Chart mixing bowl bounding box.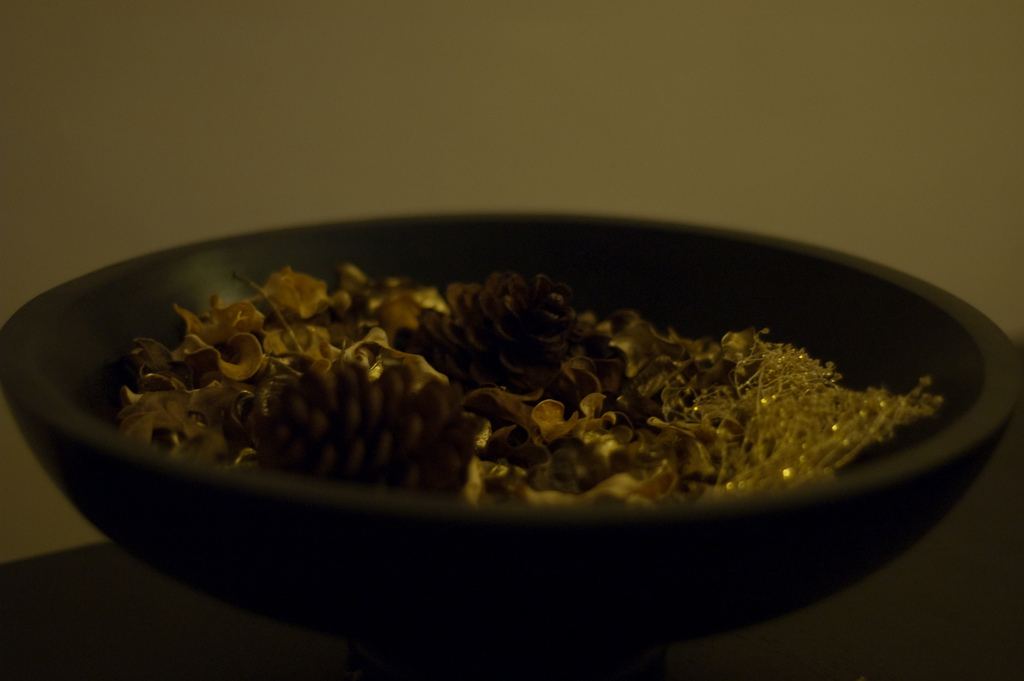
Charted: [0, 209, 1023, 680].
